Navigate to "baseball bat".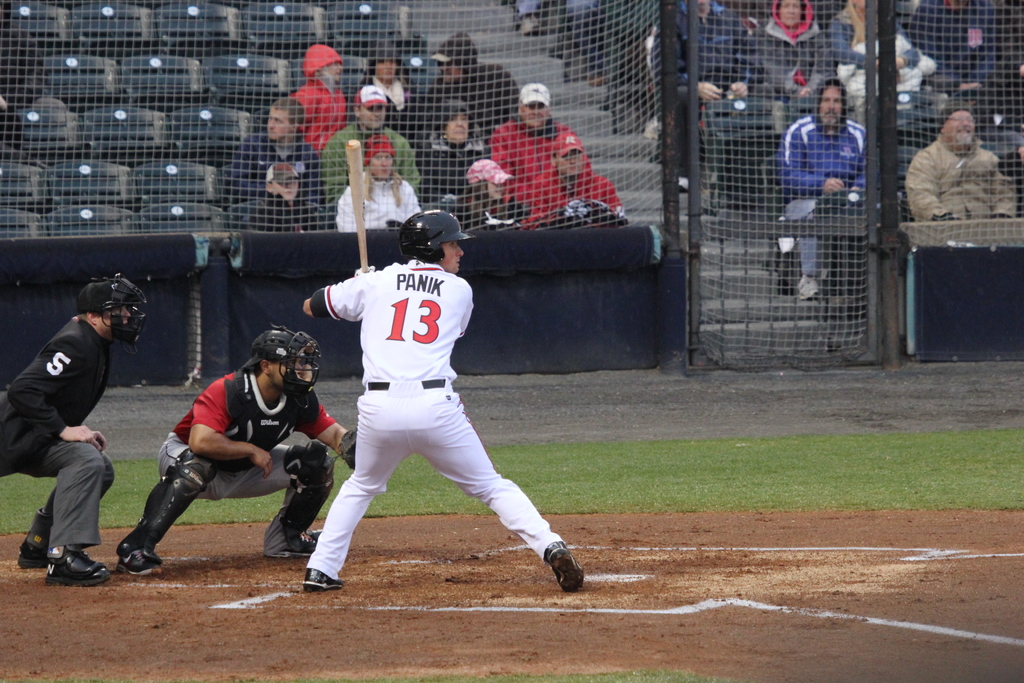
Navigation target: rect(349, 138, 371, 272).
